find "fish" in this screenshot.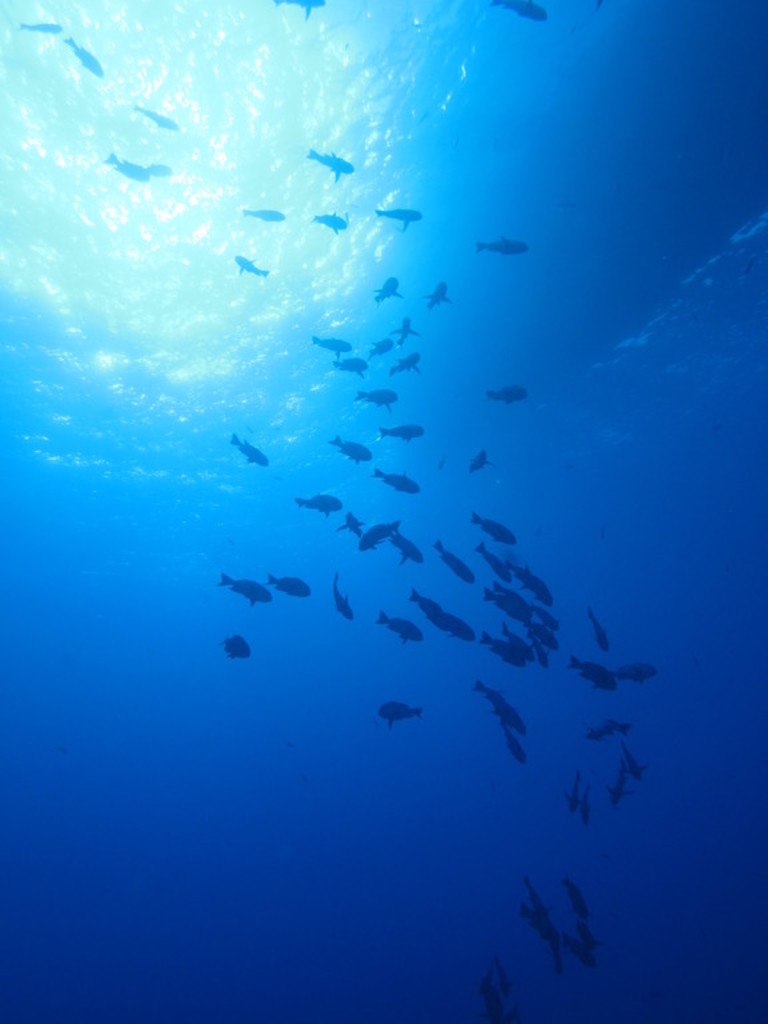
The bounding box for "fish" is {"x1": 372, "y1": 209, "x2": 427, "y2": 224}.
